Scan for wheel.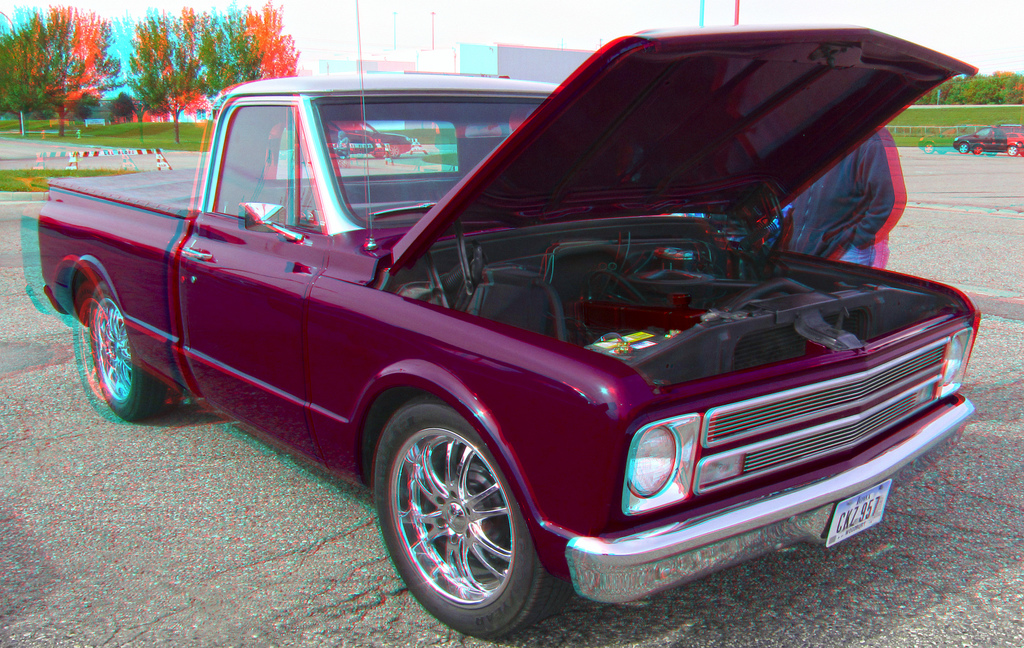
Scan result: [387, 143, 402, 160].
